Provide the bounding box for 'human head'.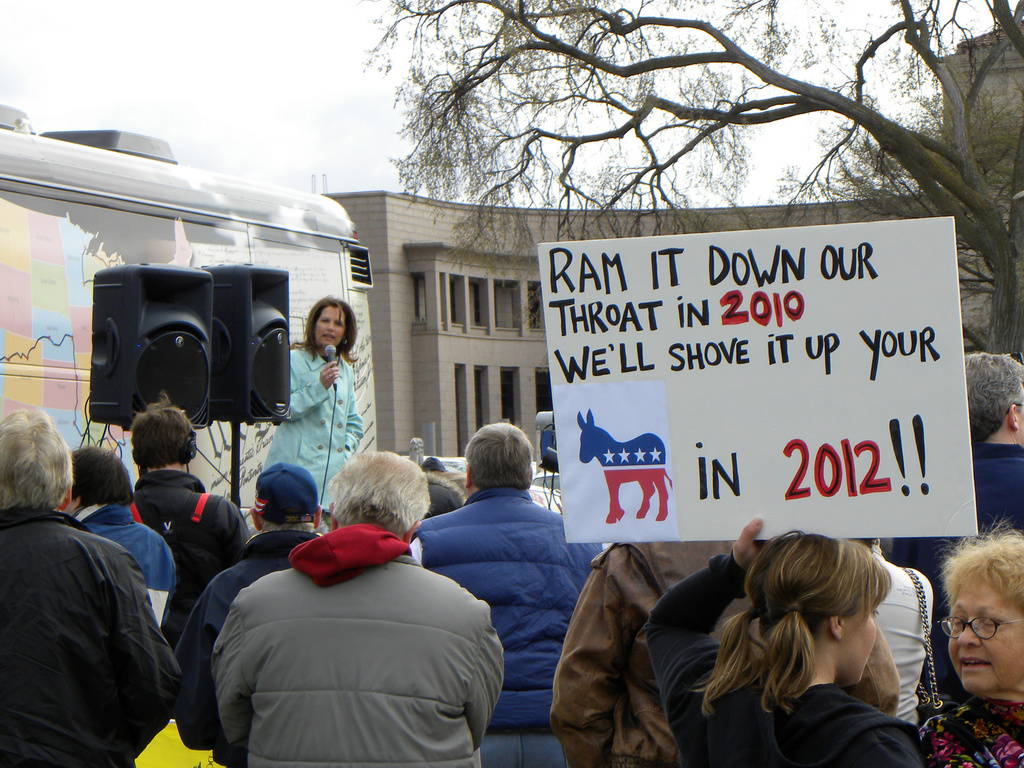
<region>129, 387, 199, 471</region>.
